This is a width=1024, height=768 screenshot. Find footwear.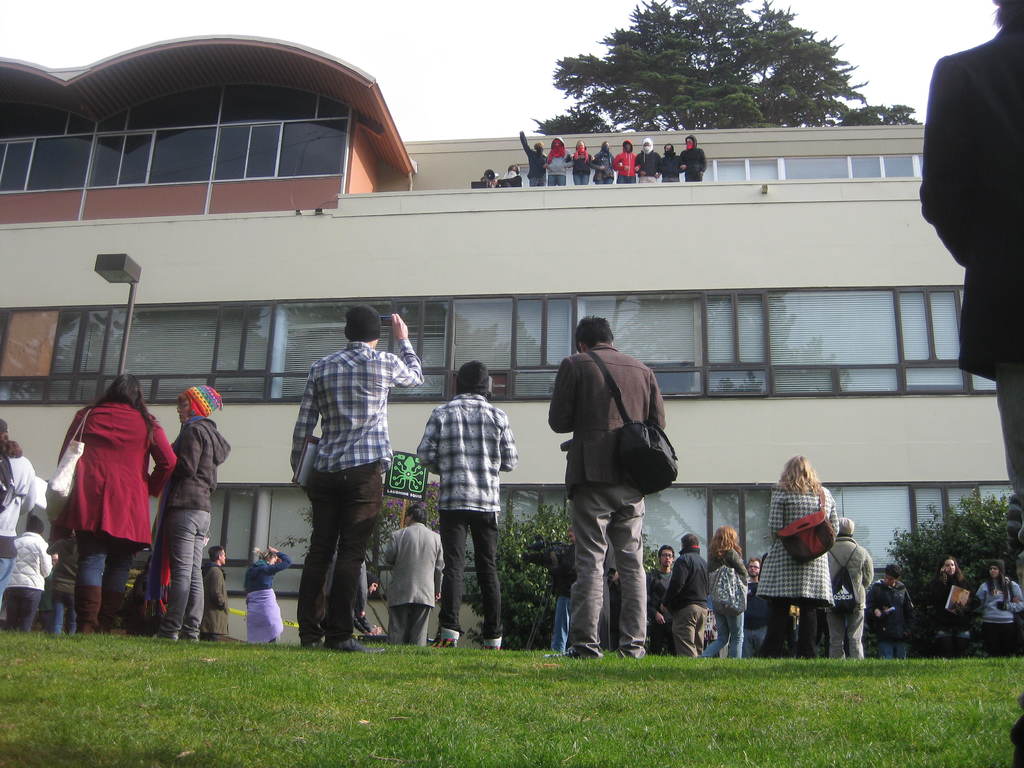
Bounding box: <region>333, 643, 369, 650</region>.
